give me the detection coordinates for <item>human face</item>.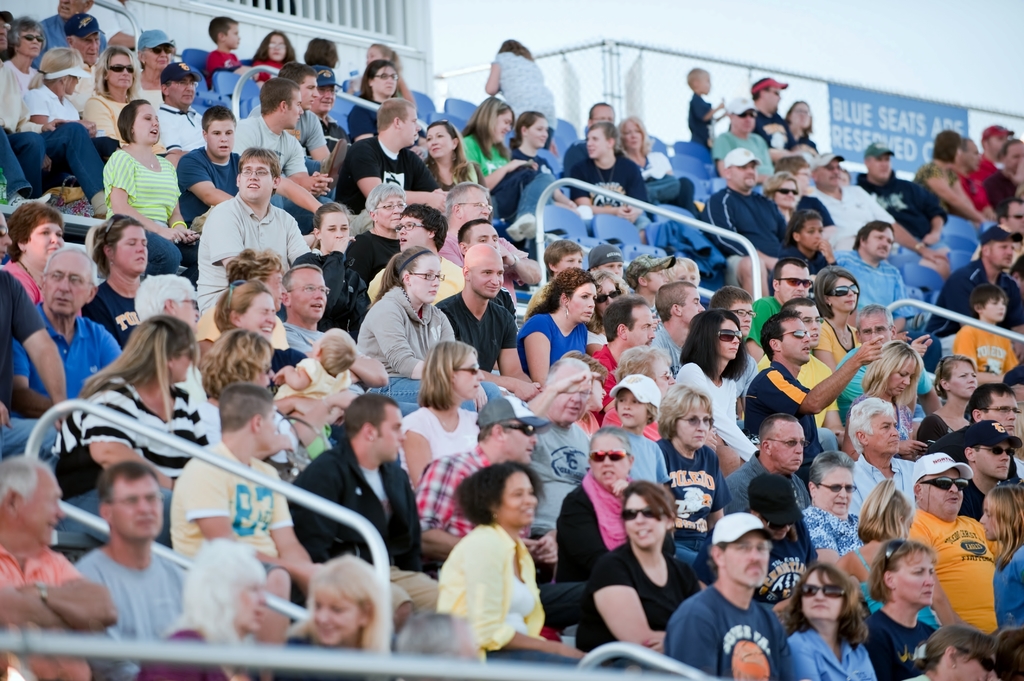
l=796, t=300, r=827, b=345.
